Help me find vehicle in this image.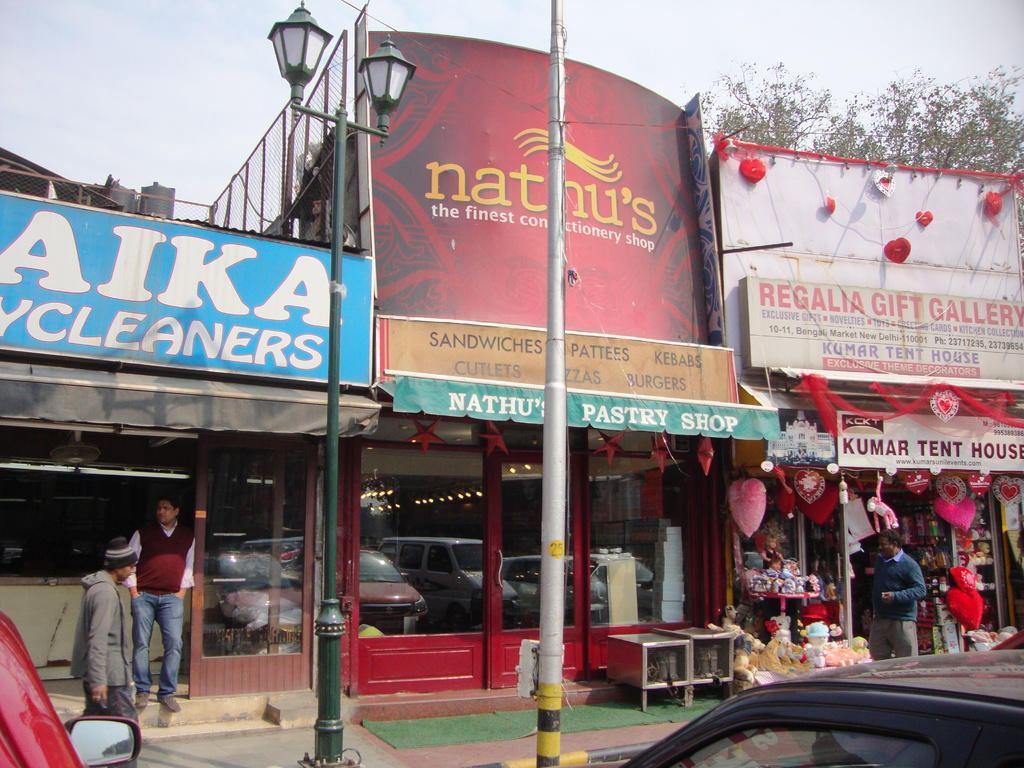
Found it: l=618, t=640, r=1023, b=767.
